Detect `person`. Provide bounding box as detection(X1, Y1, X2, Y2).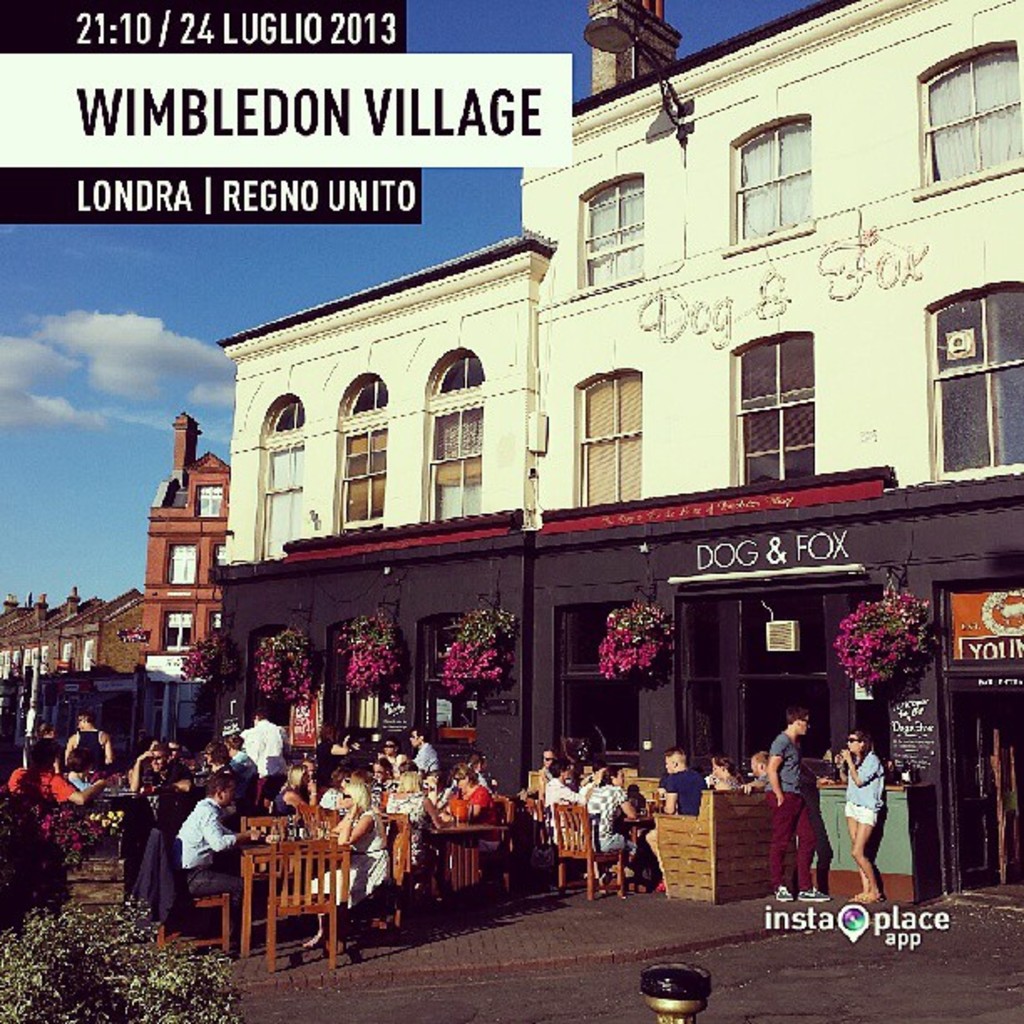
detection(547, 753, 599, 843).
